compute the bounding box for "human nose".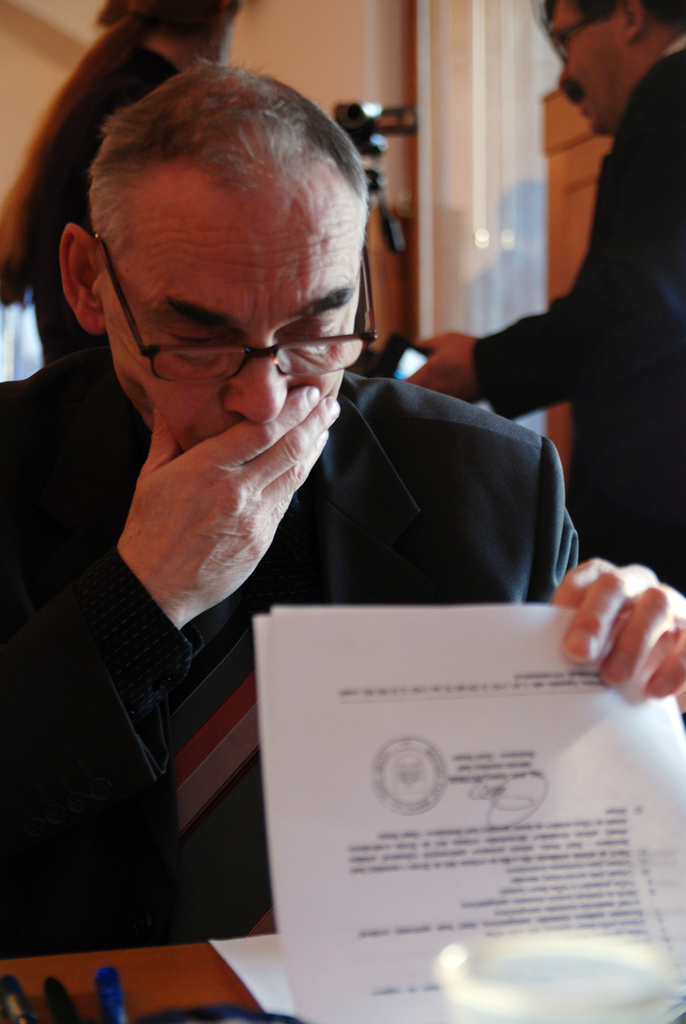
box(227, 362, 290, 428).
